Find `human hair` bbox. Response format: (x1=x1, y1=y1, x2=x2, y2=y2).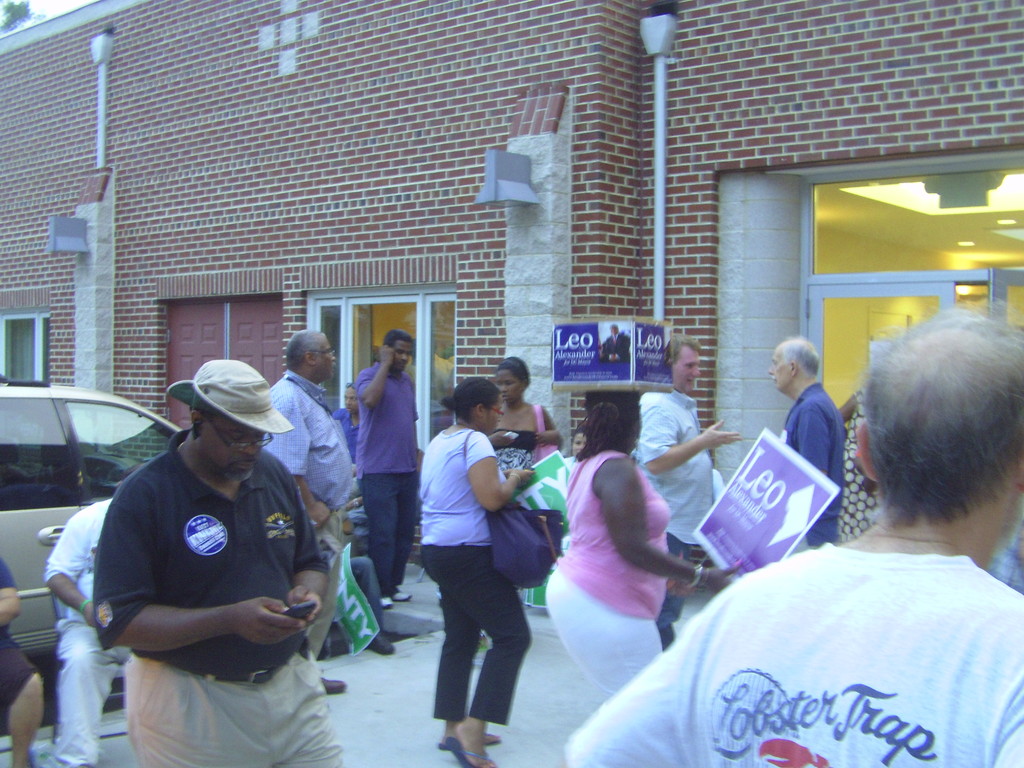
(x1=856, y1=303, x2=1023, y2=527).
